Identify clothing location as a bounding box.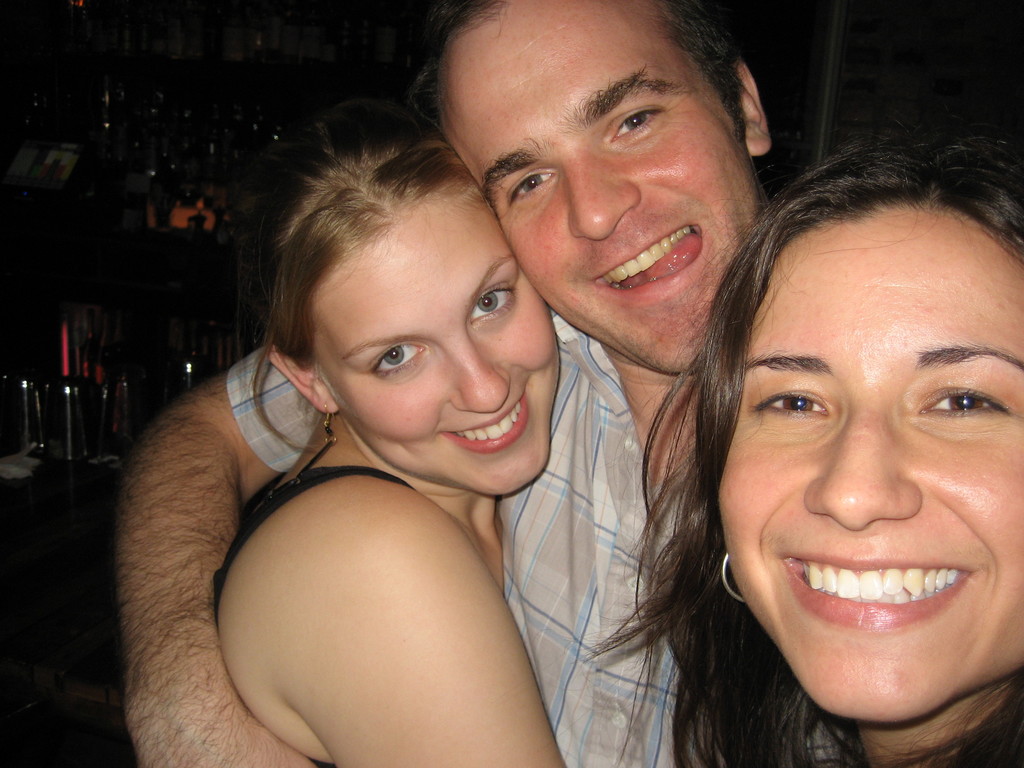
BBox(223, 308, 694, 767).
